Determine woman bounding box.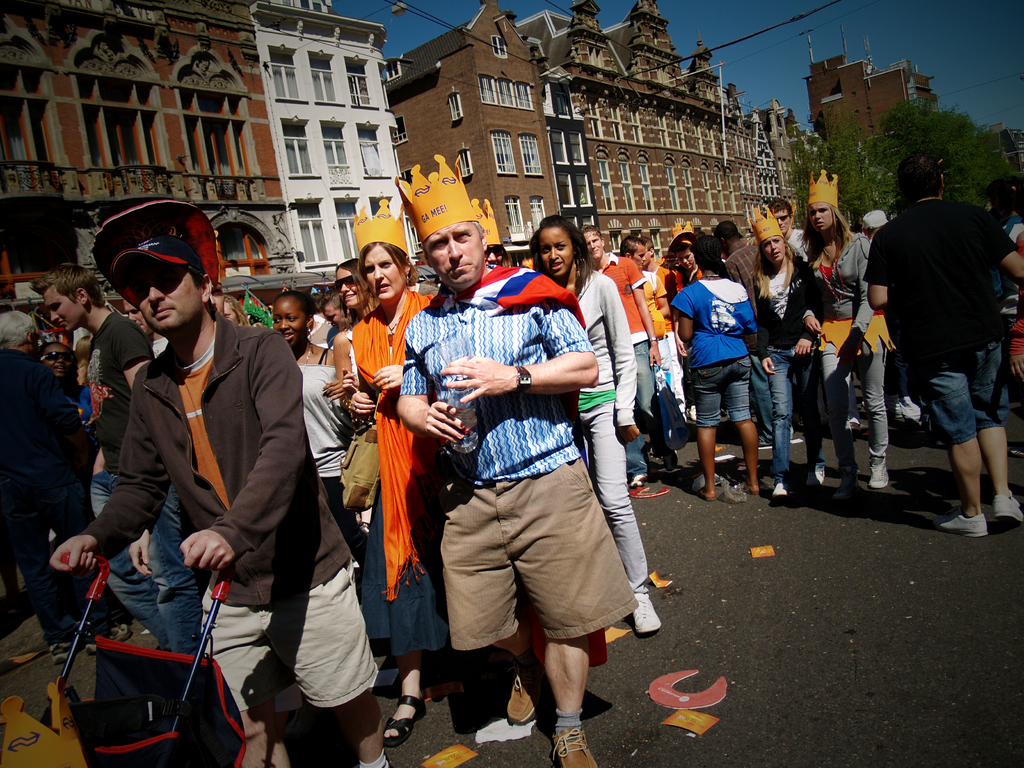
Determined: left=526, top=216, right=665, bottom=631.
